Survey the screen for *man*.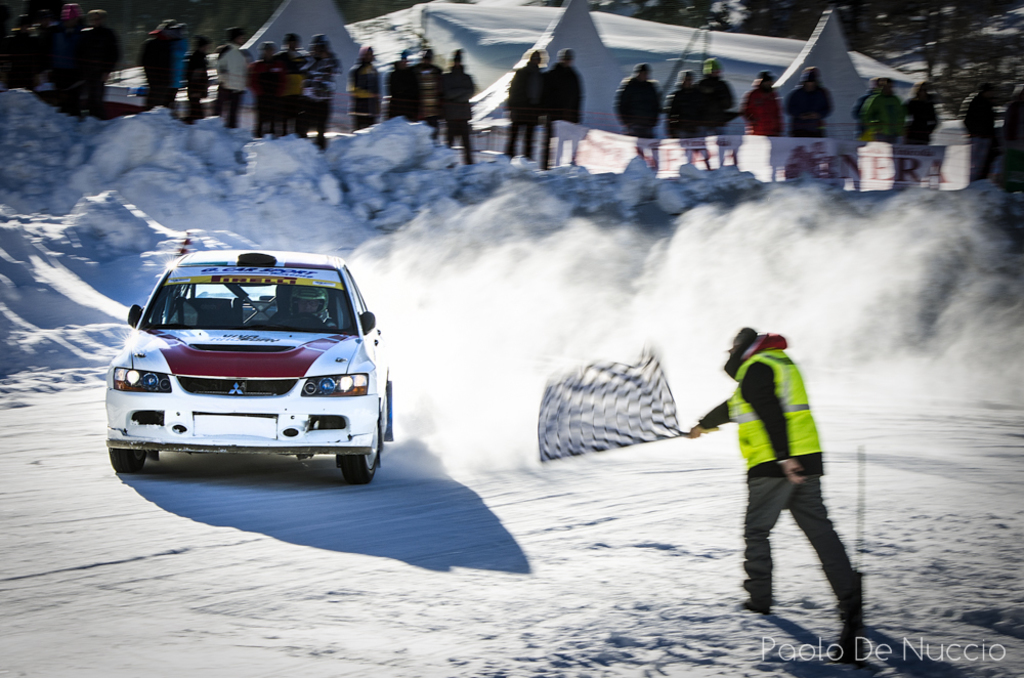
Survey found: select_region(218, 46, 255, 120).
